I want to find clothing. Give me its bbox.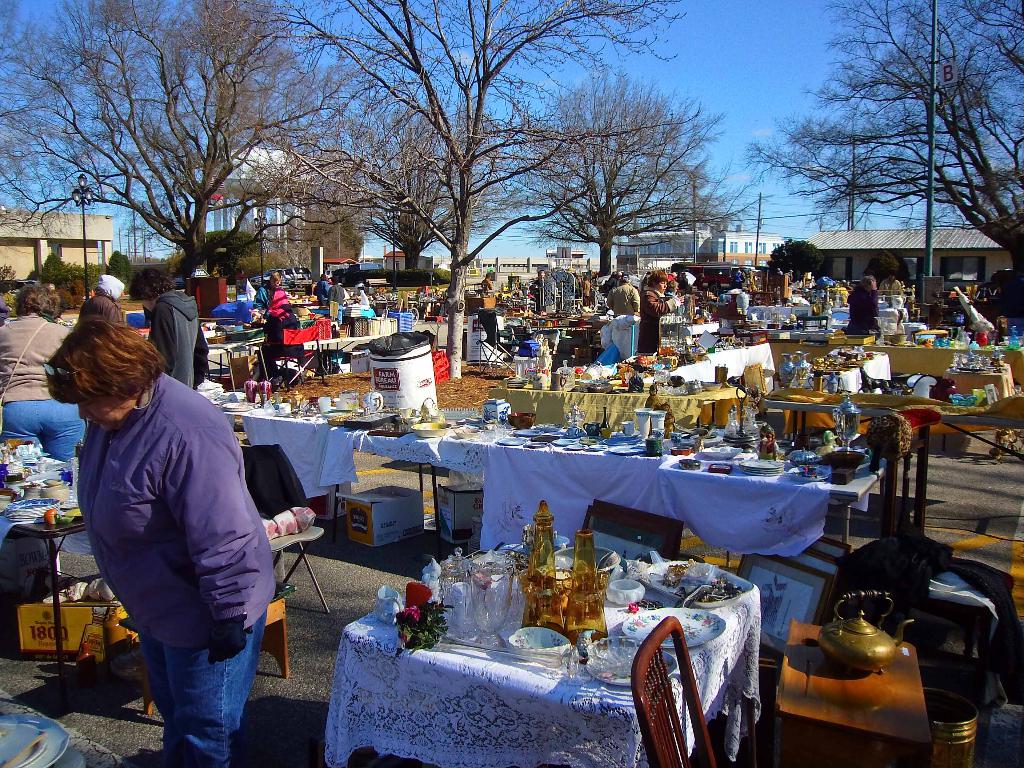
{"left": 847, "top": 283, "right": 881, "bottom": 339}.
